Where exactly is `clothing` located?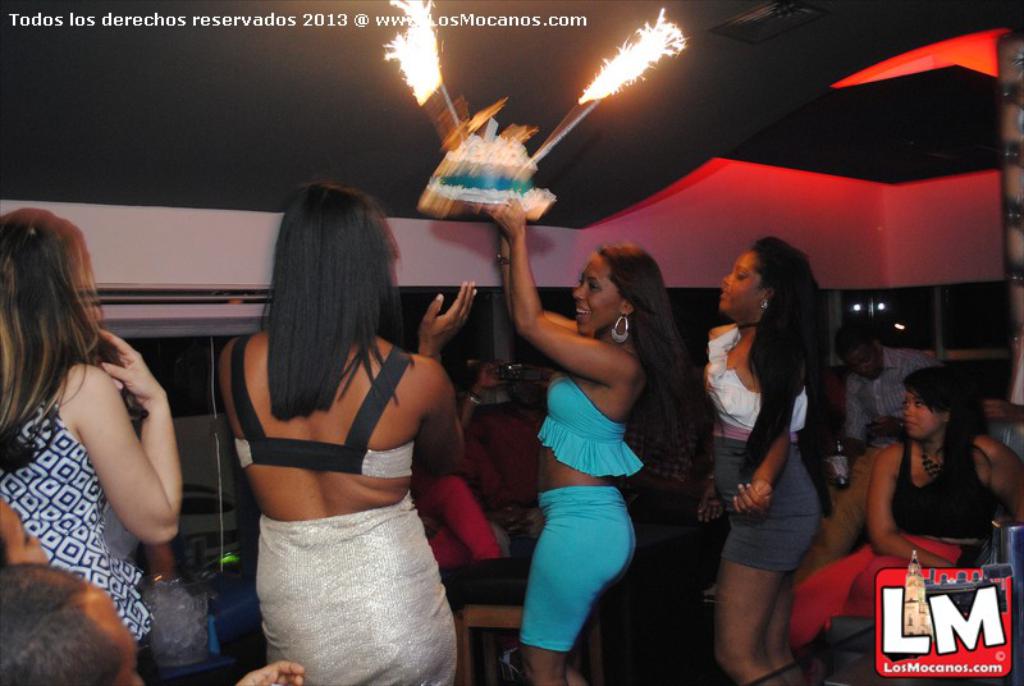
Its bounding box is <box>703,326,820,572</box>.
